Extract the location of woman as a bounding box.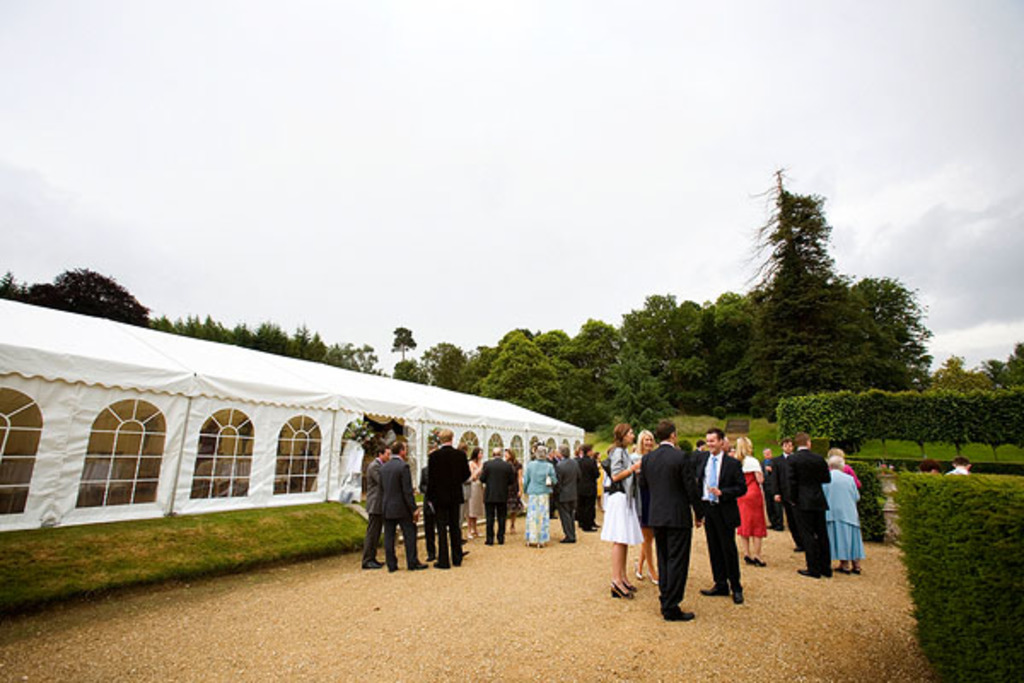
x1=503, y1=446, x2=526, y2=528.
